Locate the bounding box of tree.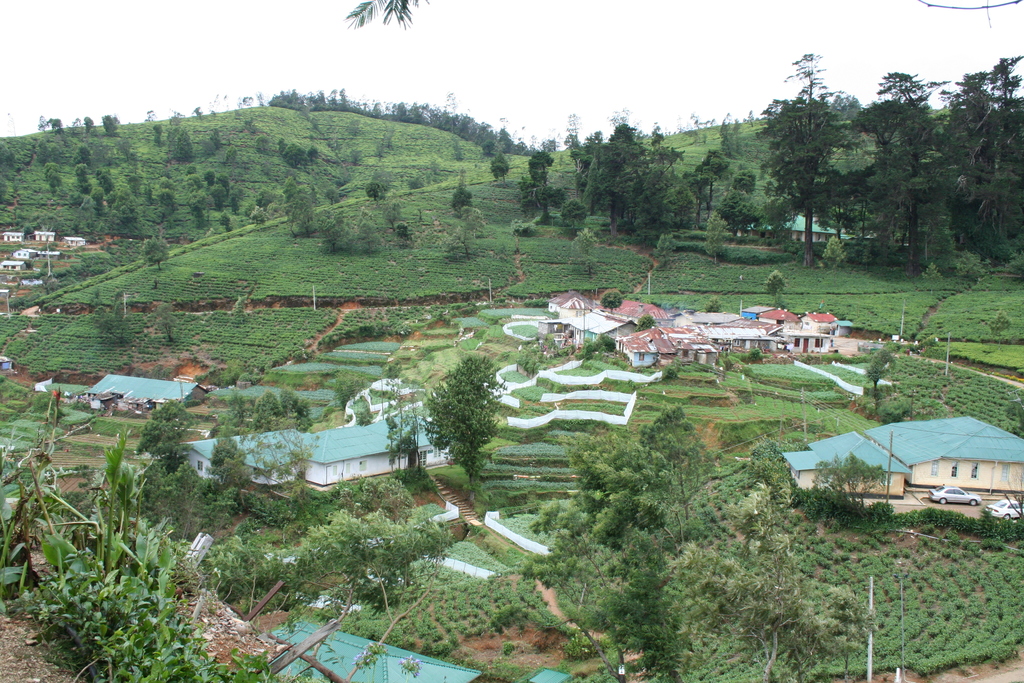
Bounding box: x1=517, y1=334, x2=568, y2=378.
